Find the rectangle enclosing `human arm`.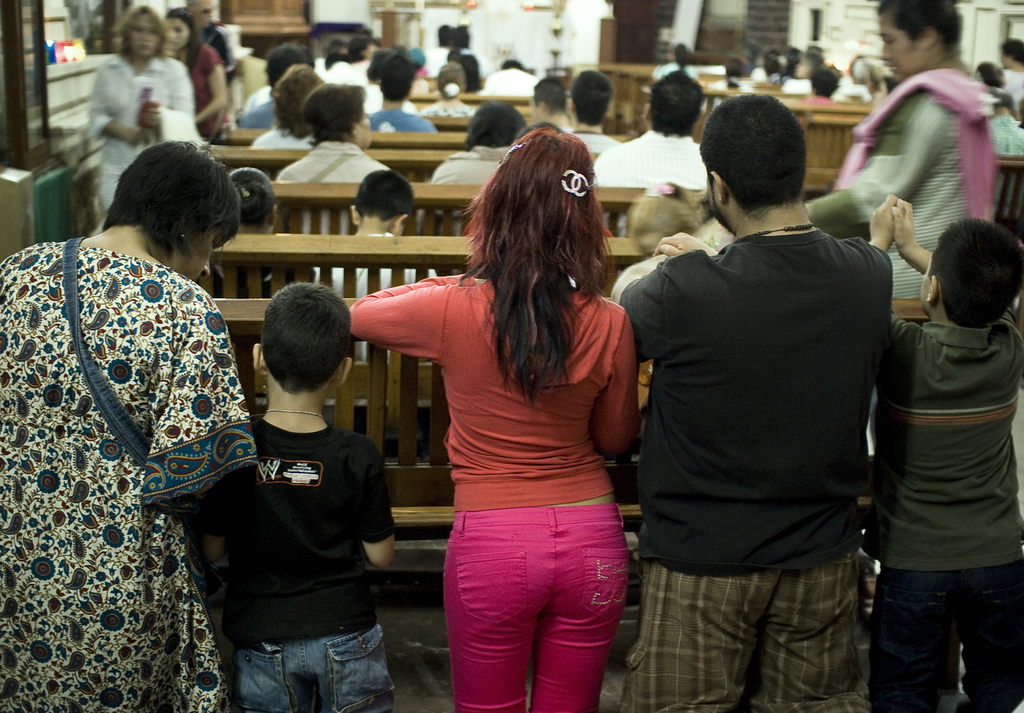
{"left": 814, "top": 111, "right": 945, "bottom": 223}.
